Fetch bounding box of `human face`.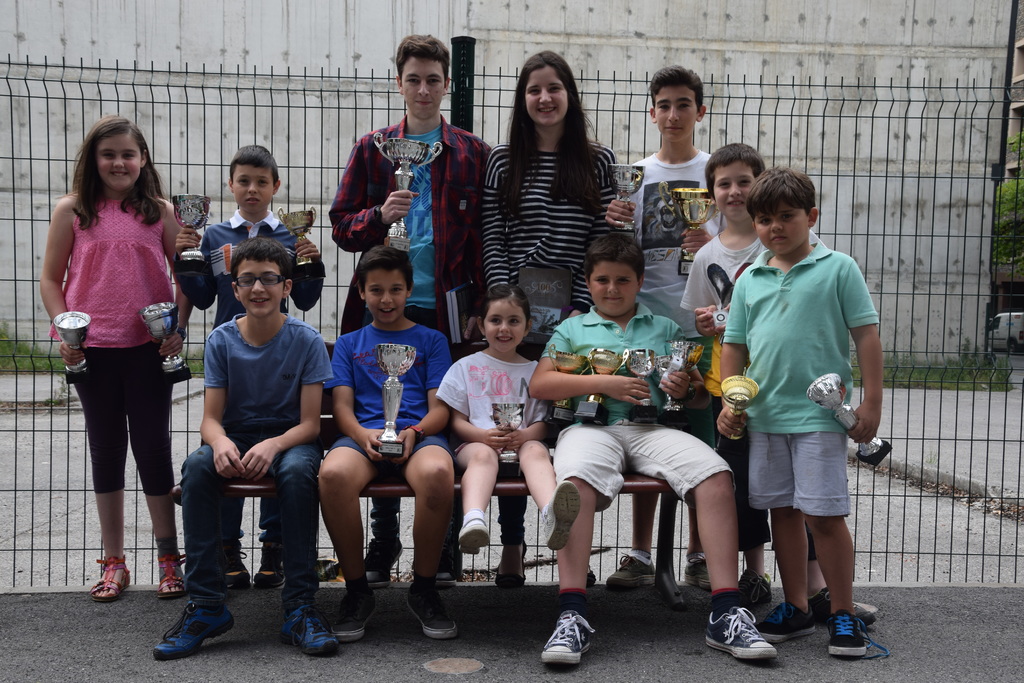
Bbox: [left=751, top=204, right=808, bottom=257].
